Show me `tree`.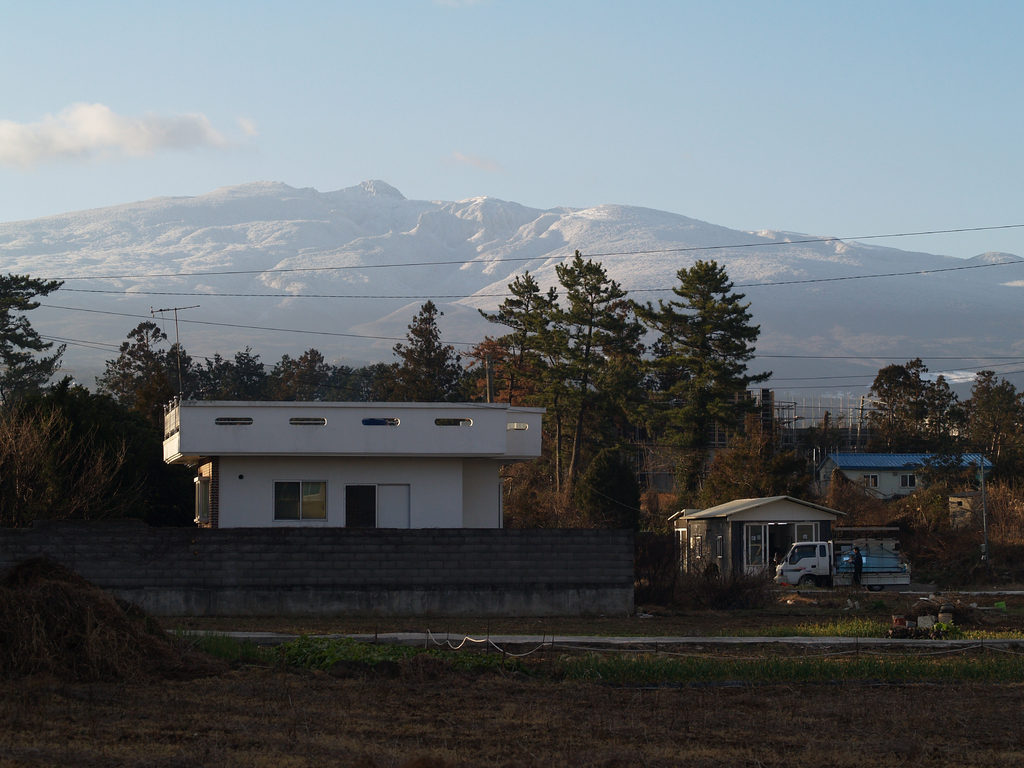
`tree` is here: crop(0, 275, 68, 409).
